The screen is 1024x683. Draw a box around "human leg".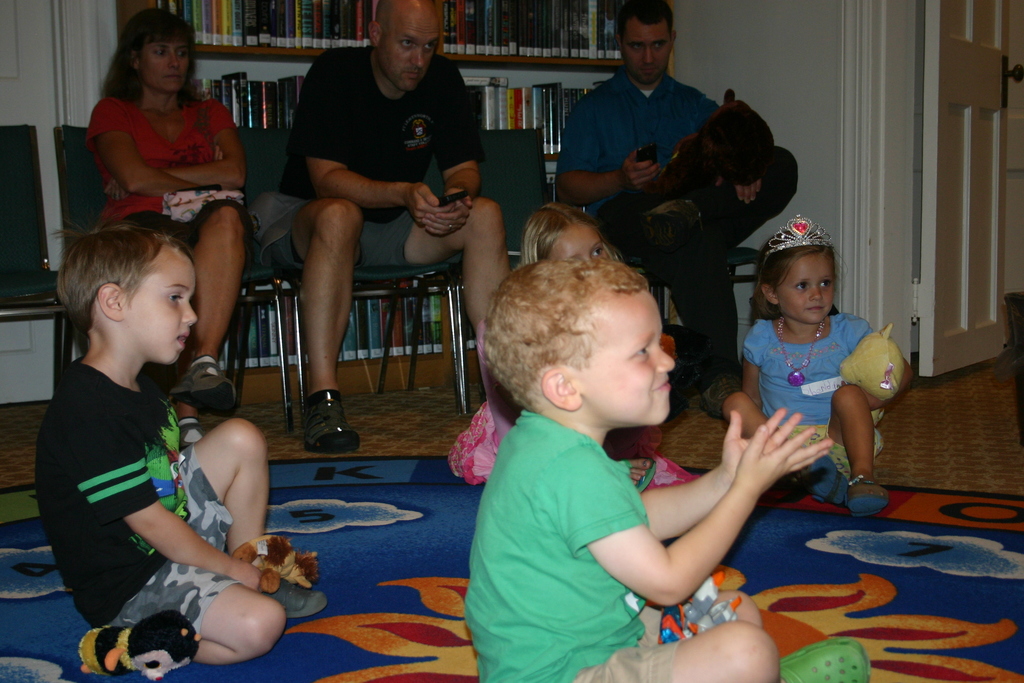
detection(143, 586, 279, 663).
